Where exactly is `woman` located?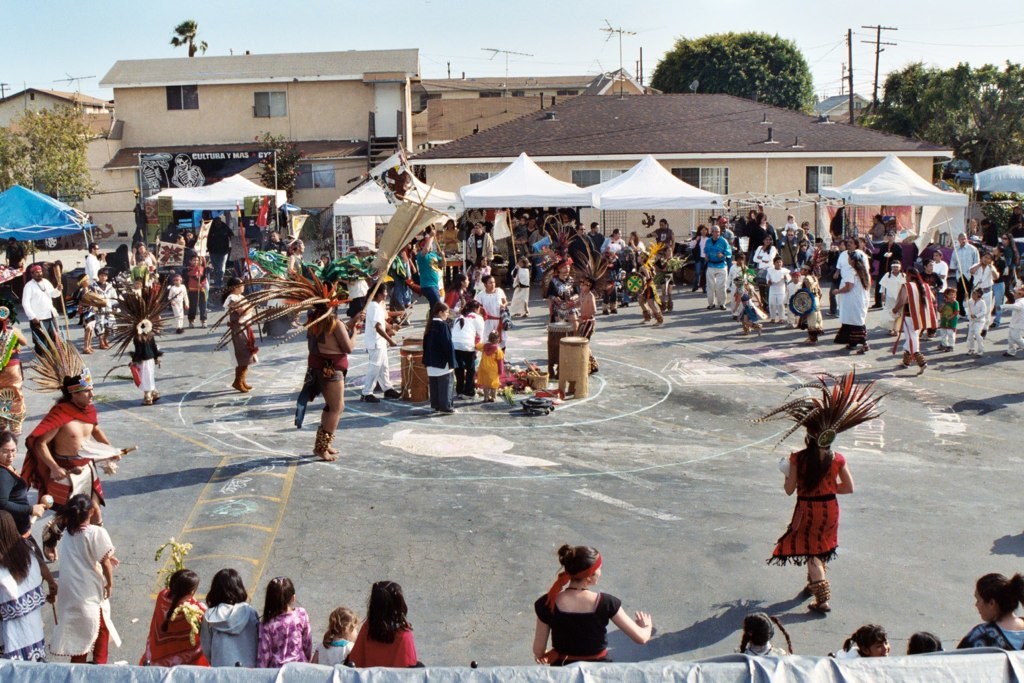
Its bounding box is BBox(44, 492, 123, 673).
